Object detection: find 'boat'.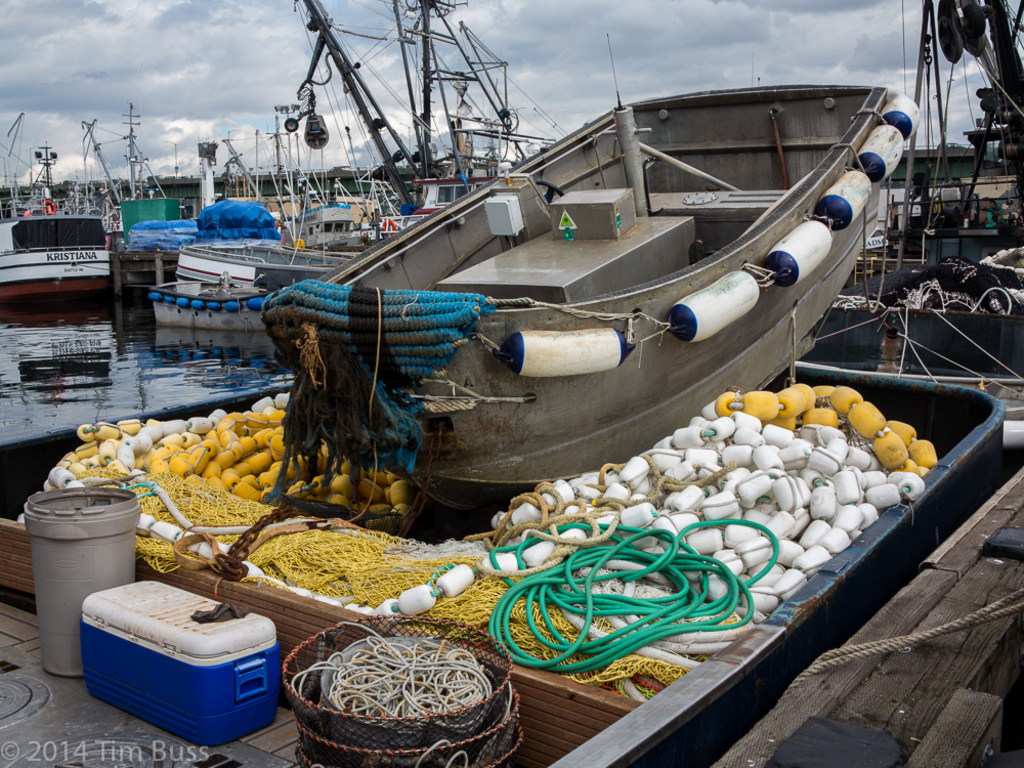
box=[124, 240, 179, 302].
